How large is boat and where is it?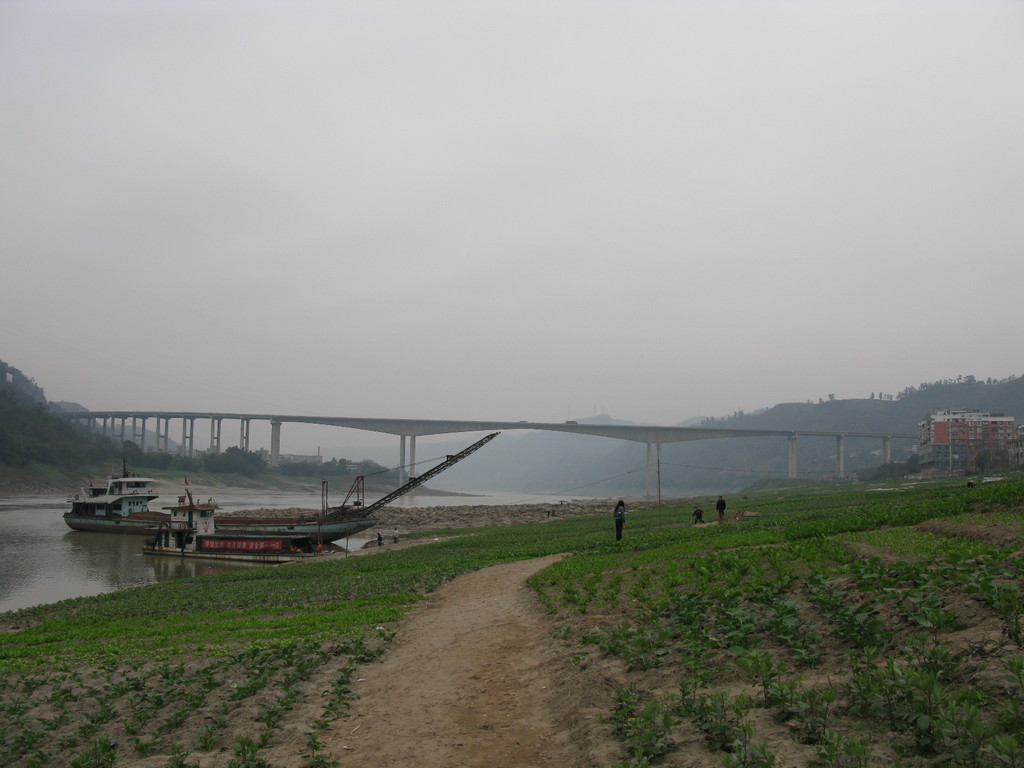
Bounding box: <box>144,476,336,564</box>.
